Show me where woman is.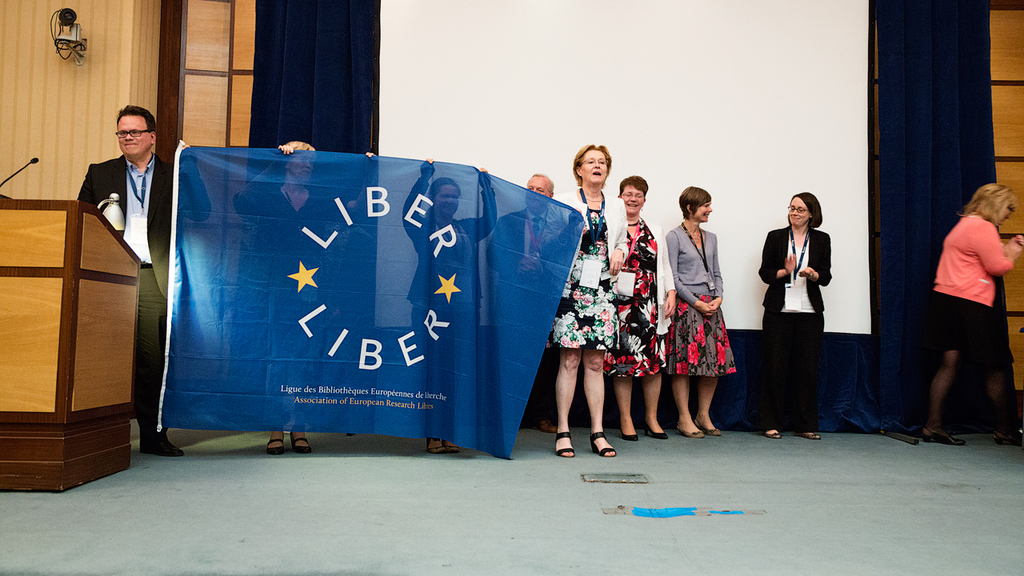
woman is at pyautogui.locateOnScreen(600, 174, 673, 442).
